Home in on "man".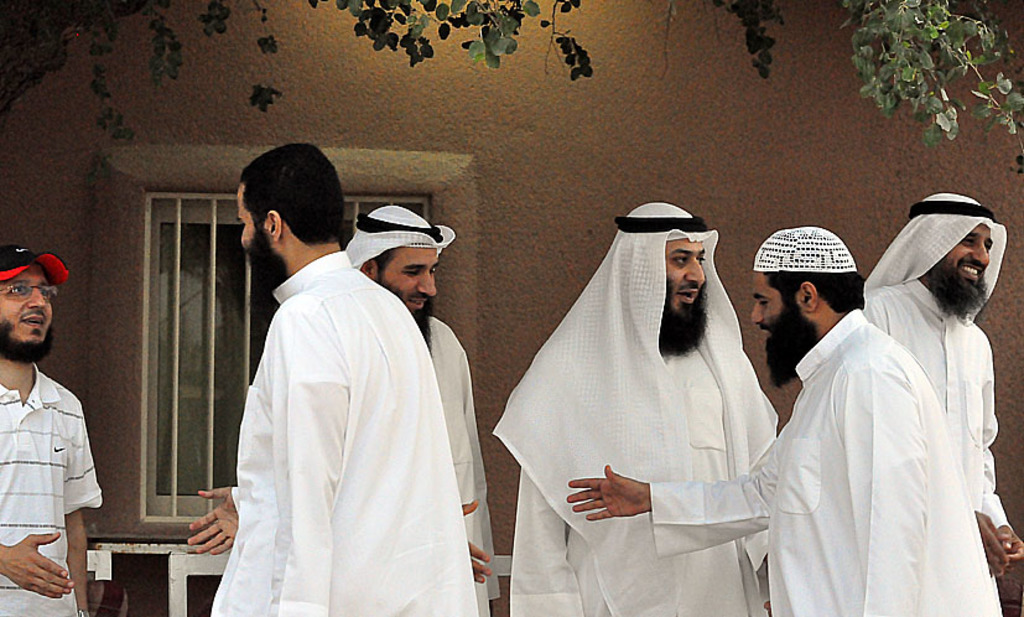
Homed in at (x1=0, y1=244, x2=104, y2=616).
